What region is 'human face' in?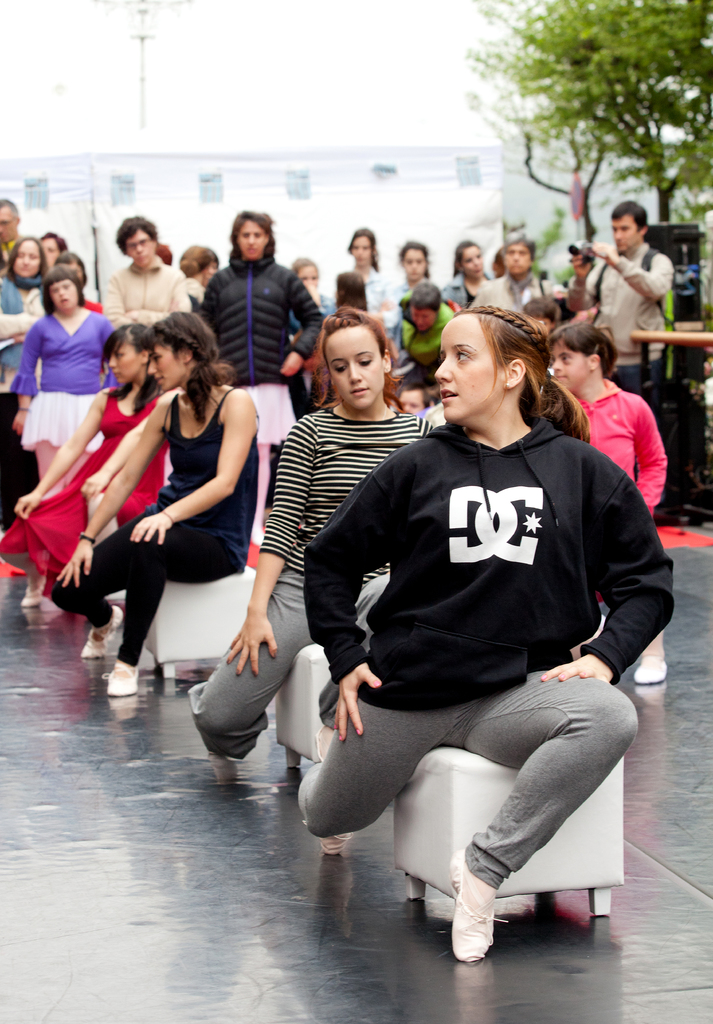
x1=43, y1=273, x2=78, y2=314.
